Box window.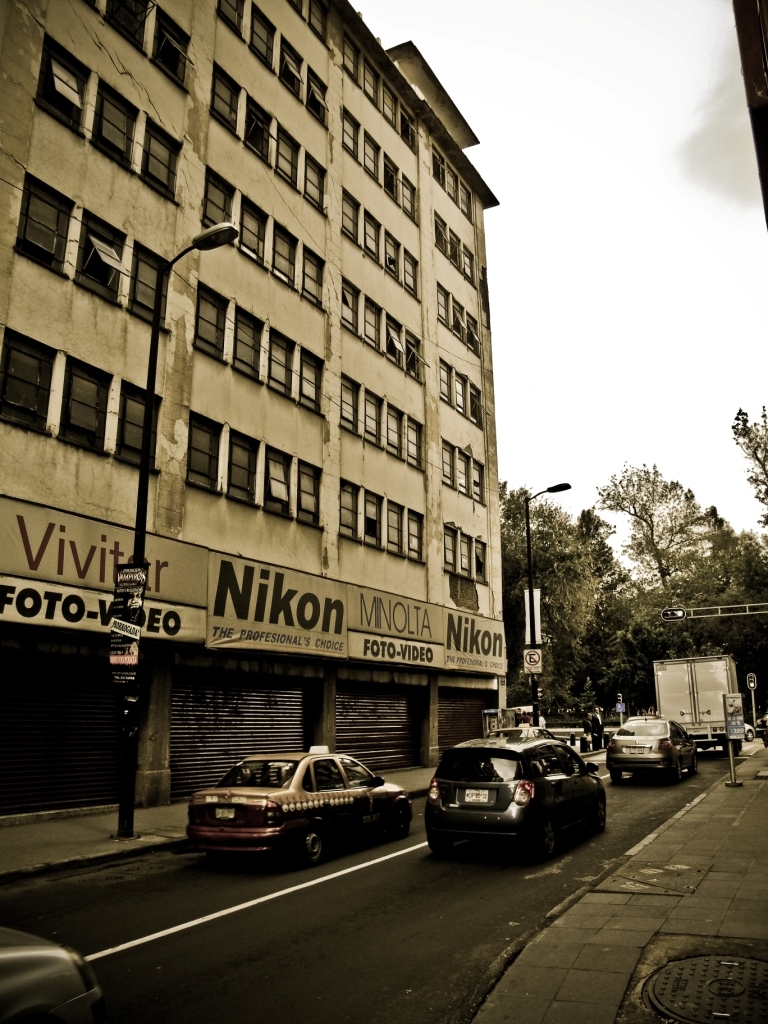
(380, 235, 403, 284).
